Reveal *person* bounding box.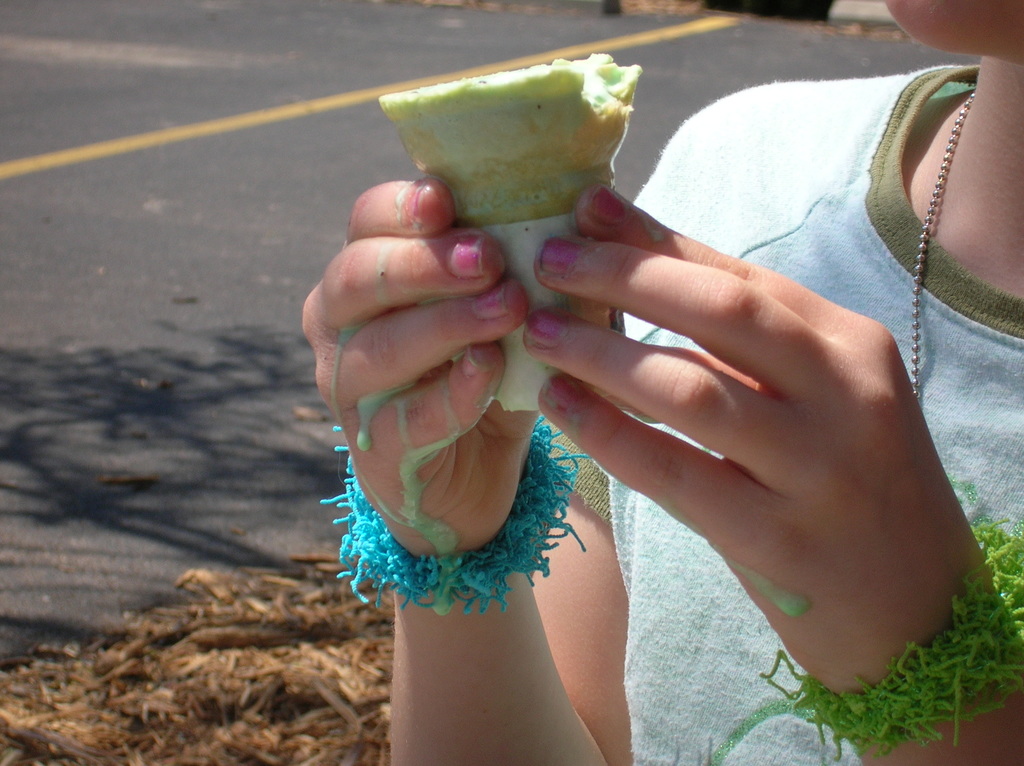
Revealed: left=301, top=3, right=1023, bottom=765.
